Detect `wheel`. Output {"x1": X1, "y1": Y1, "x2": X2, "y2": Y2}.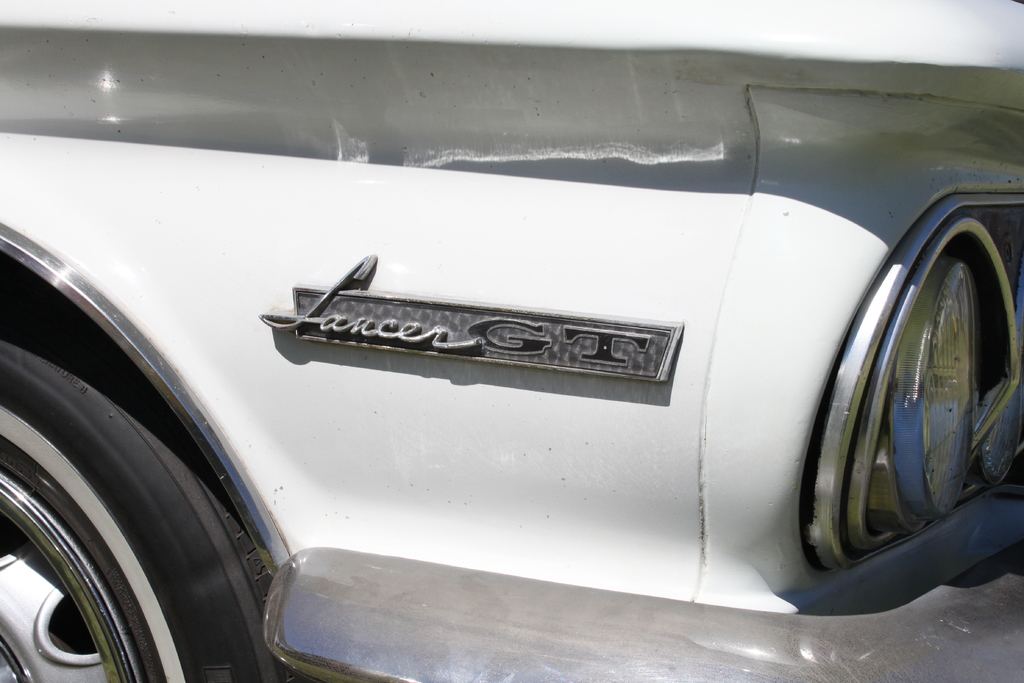
{"x1": 0, "y1": 287, "x2": 306, "y2": 682}.
